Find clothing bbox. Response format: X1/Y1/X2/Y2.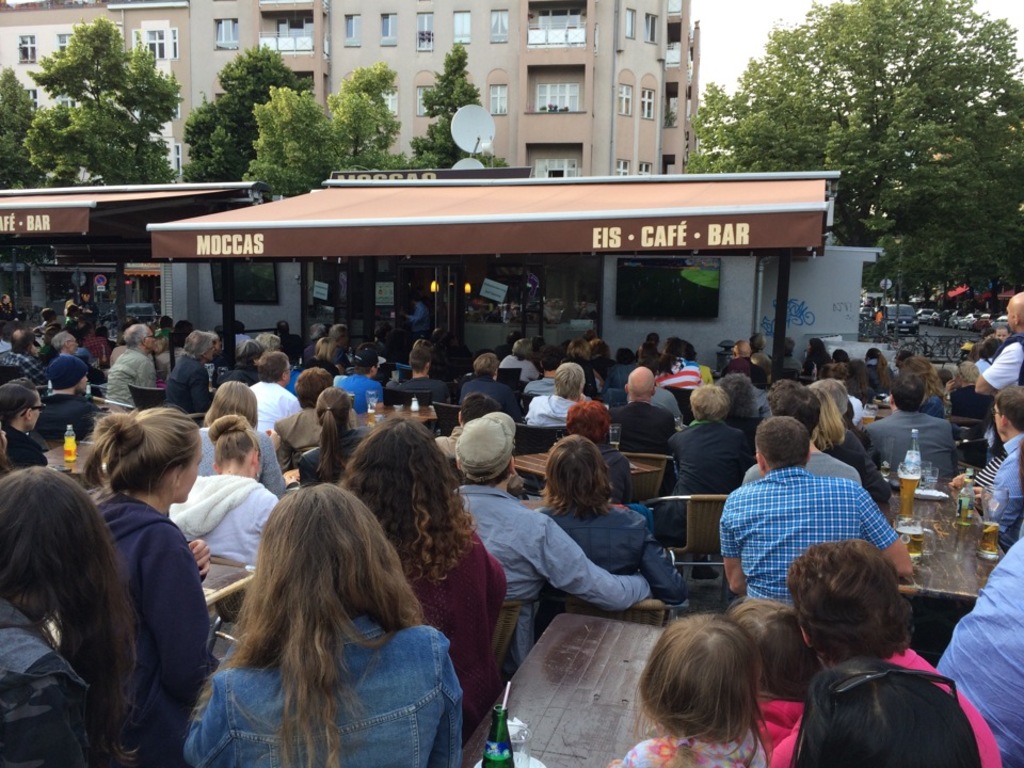
388/517/509/727.
